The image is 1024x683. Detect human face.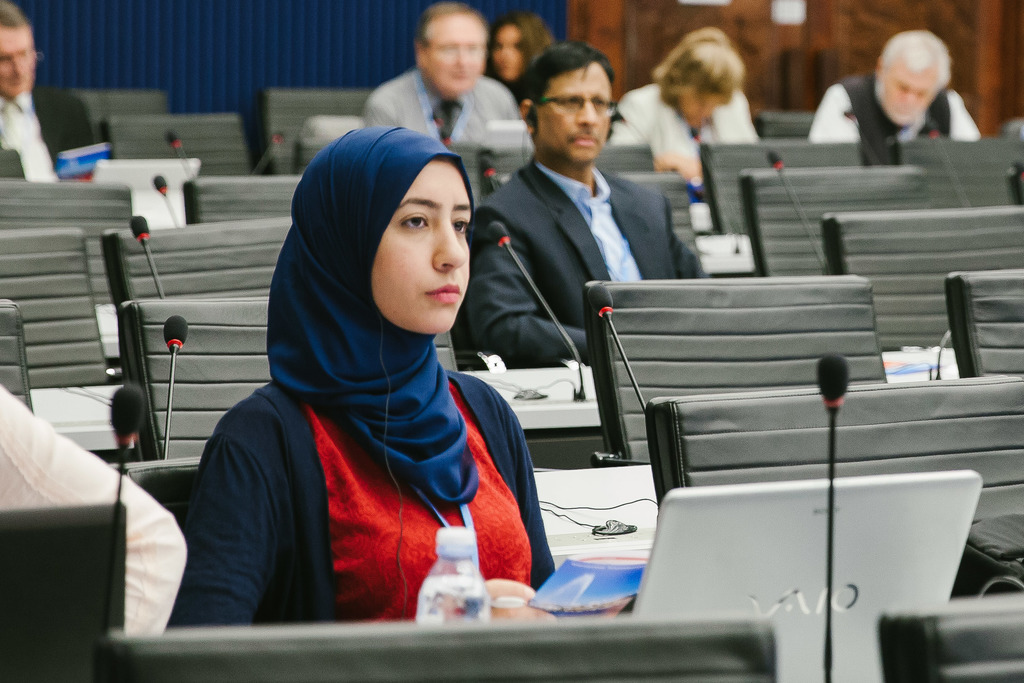
Detection: 489,20,524,83.
